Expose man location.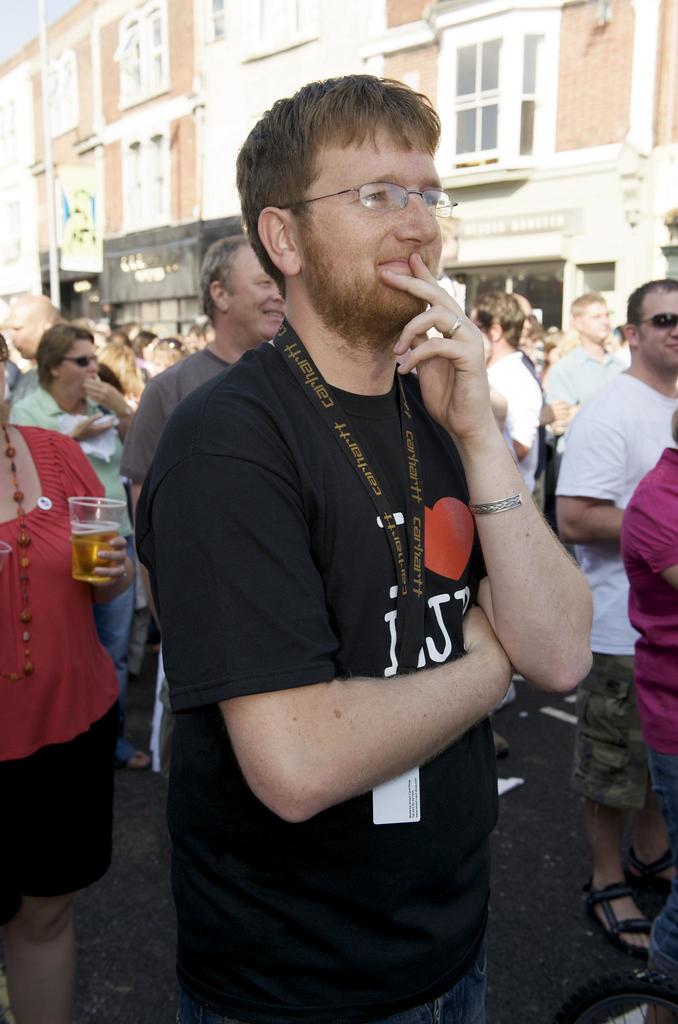
Exposed at x1=119 y1=237 x2=280 y2=638.
